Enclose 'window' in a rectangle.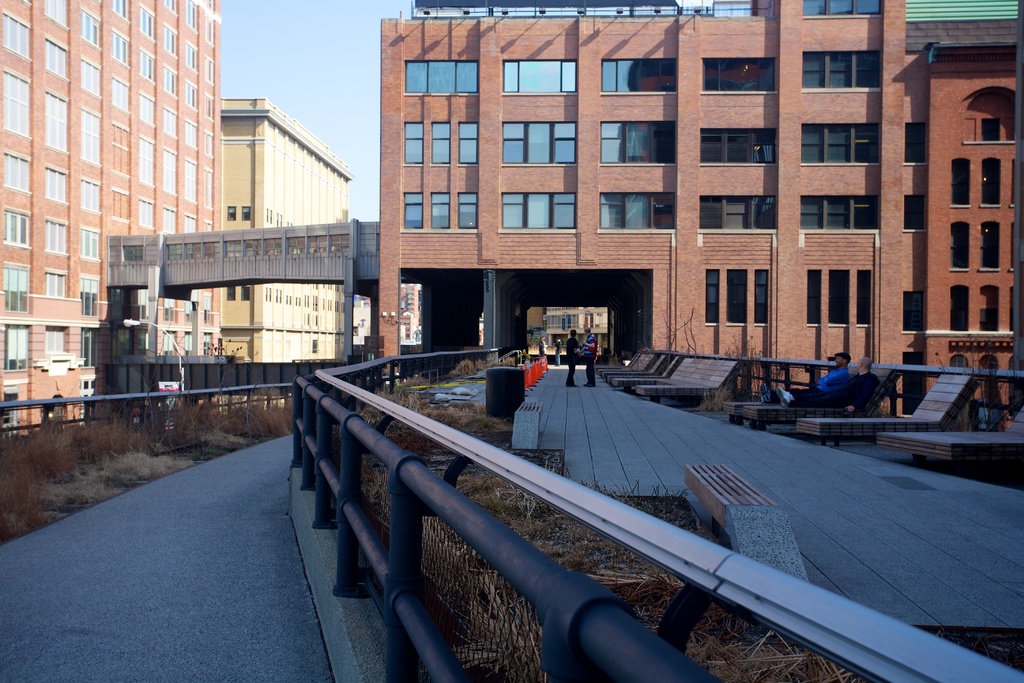
(502,192,580,231).
